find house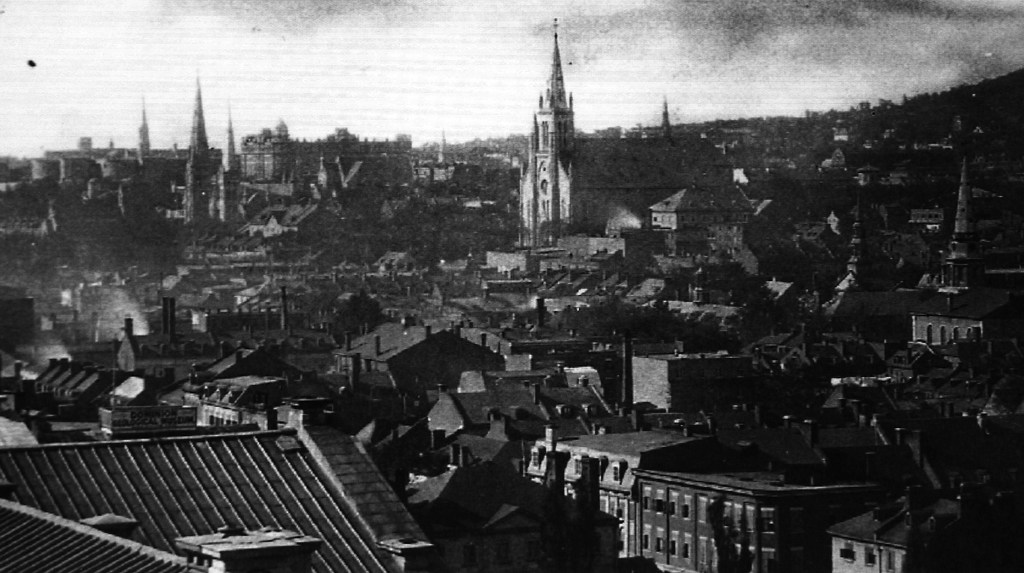
bbox(0, 480, 316, 572)
